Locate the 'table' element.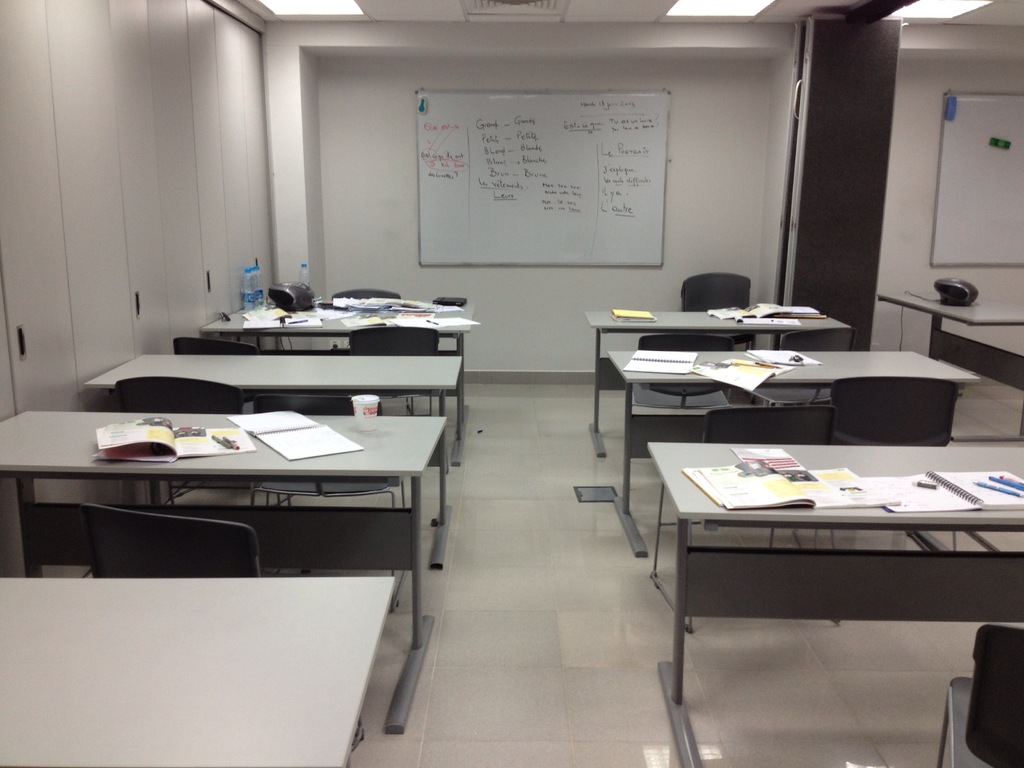
Element bbox: detection(870, 280, 1023, 366).
